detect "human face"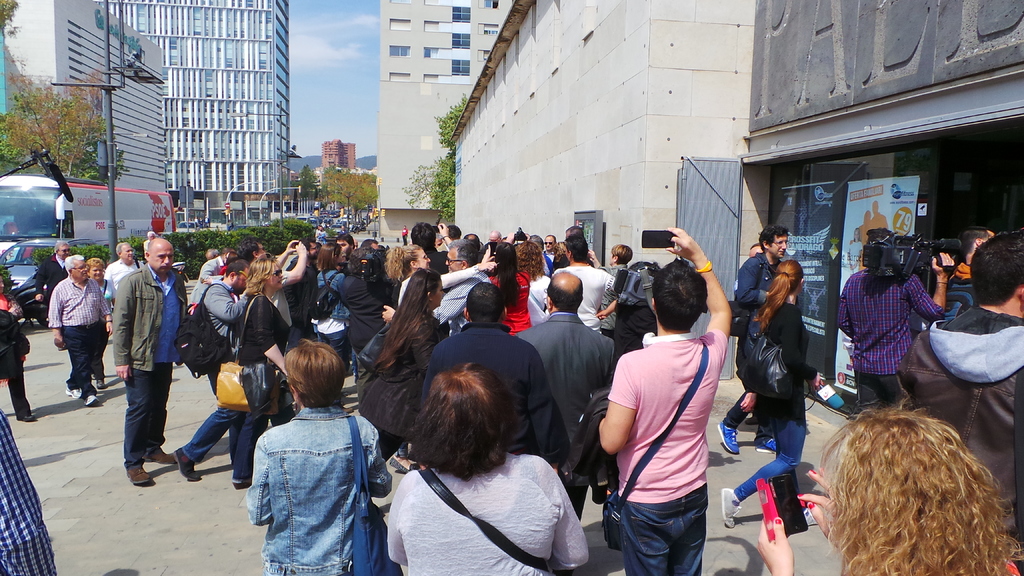
[339,244,346,251]
